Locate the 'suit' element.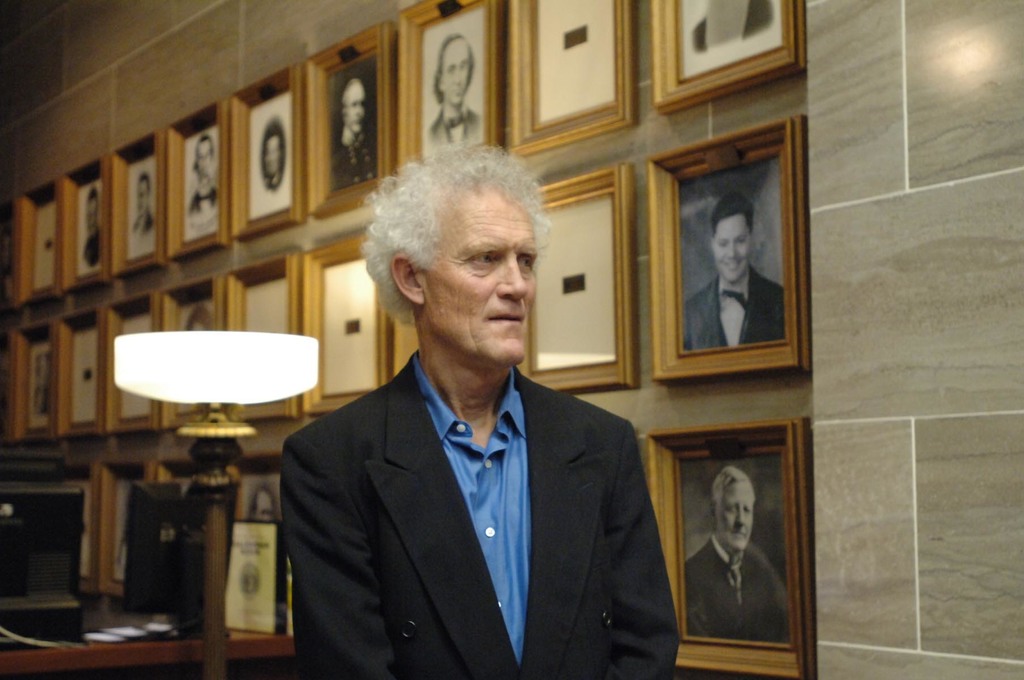
Element bbox: 680,534,785,636.
